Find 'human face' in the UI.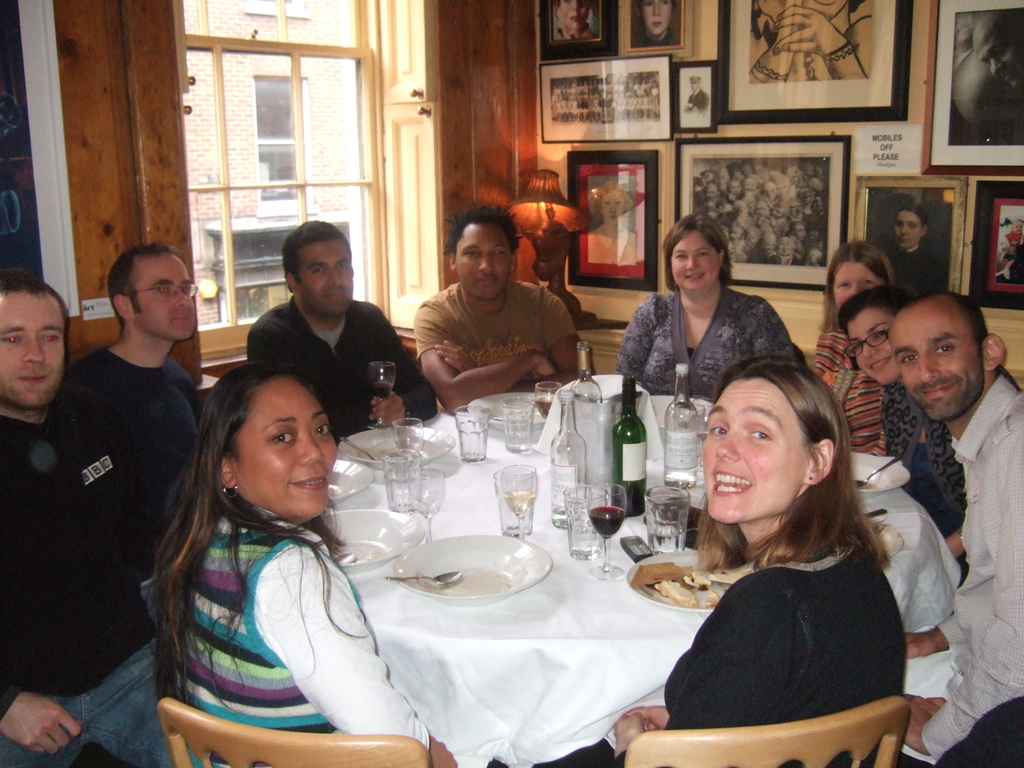
UI element at bbox(708, 376, 808, 519).
